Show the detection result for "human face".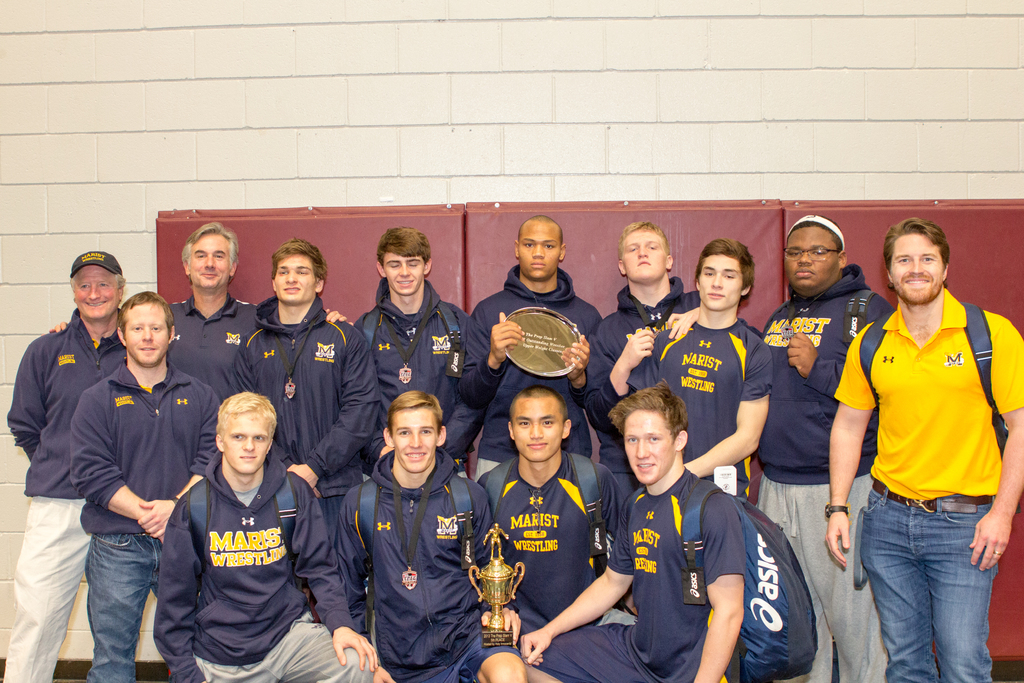
{"x1": 889, "y1": 230, "x2": 940, "y2": 300}.
